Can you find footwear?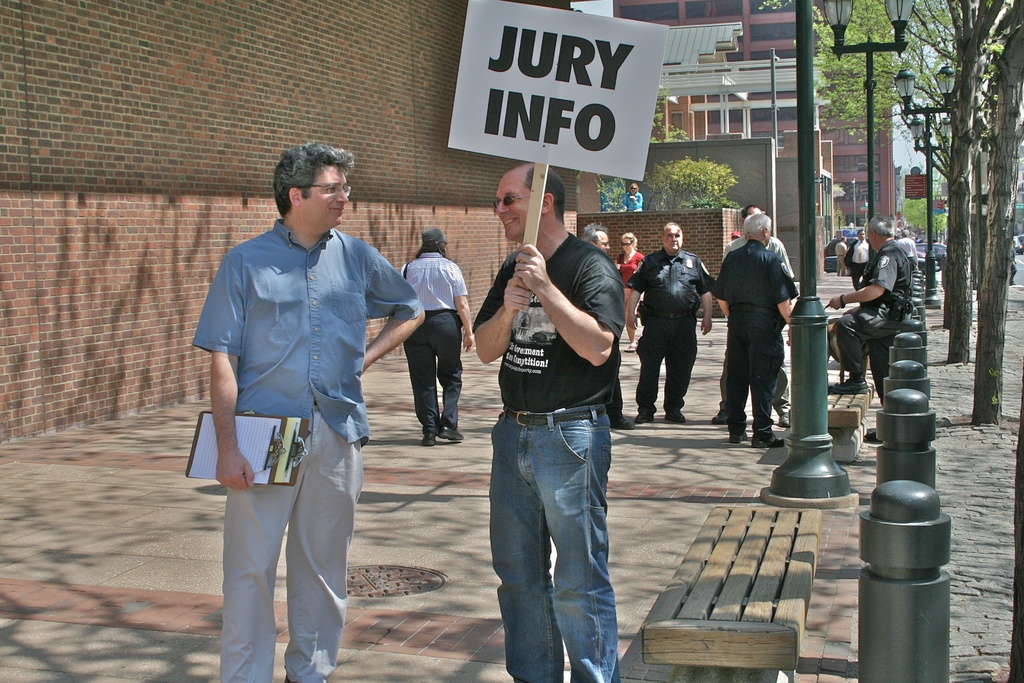
Yes, bounding box: bbox=(420, 434, 437, 444).
